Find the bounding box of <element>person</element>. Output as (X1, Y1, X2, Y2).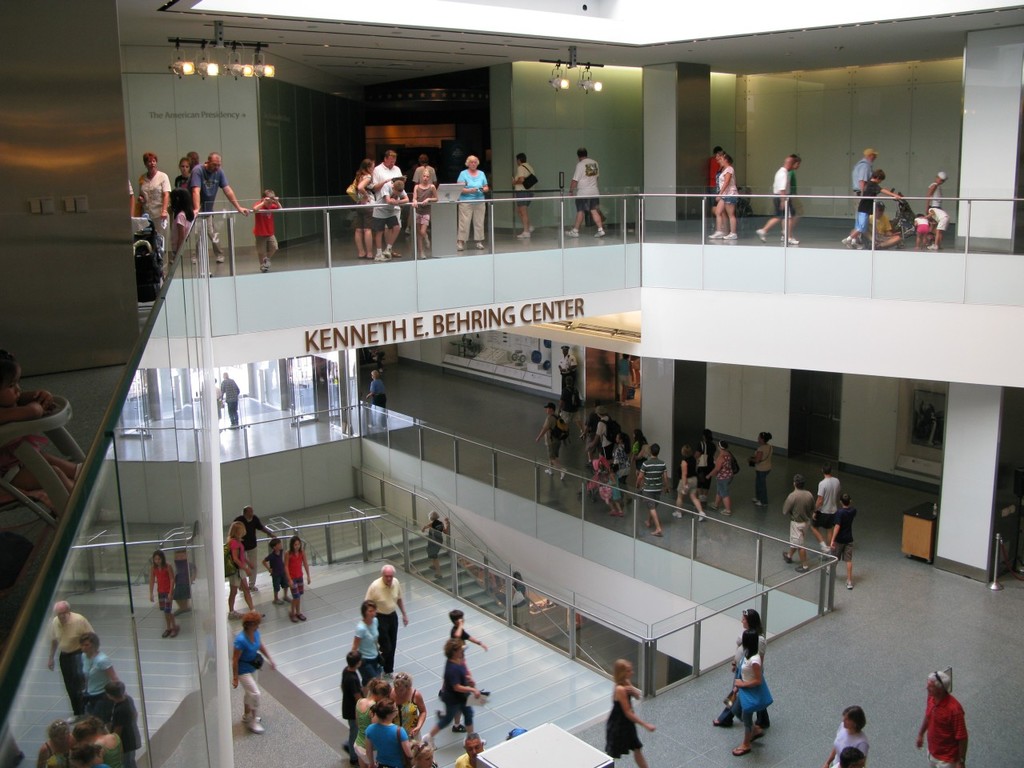
(602, 658, 659, 767).
